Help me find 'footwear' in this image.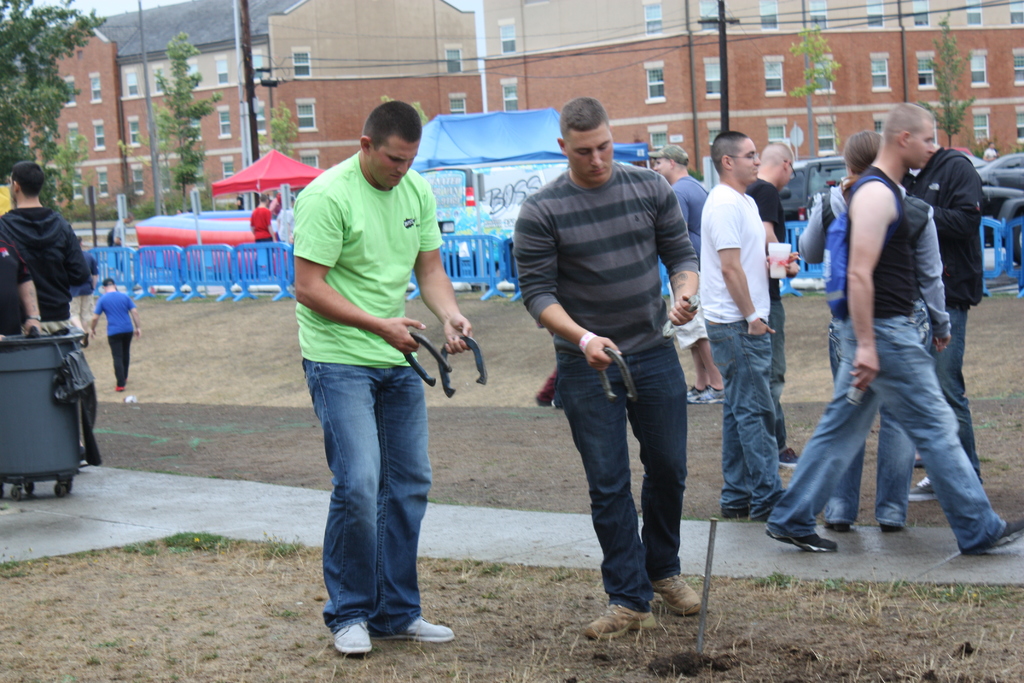
Found it: <bbox>827, 522, 865, 536</bbox>.
